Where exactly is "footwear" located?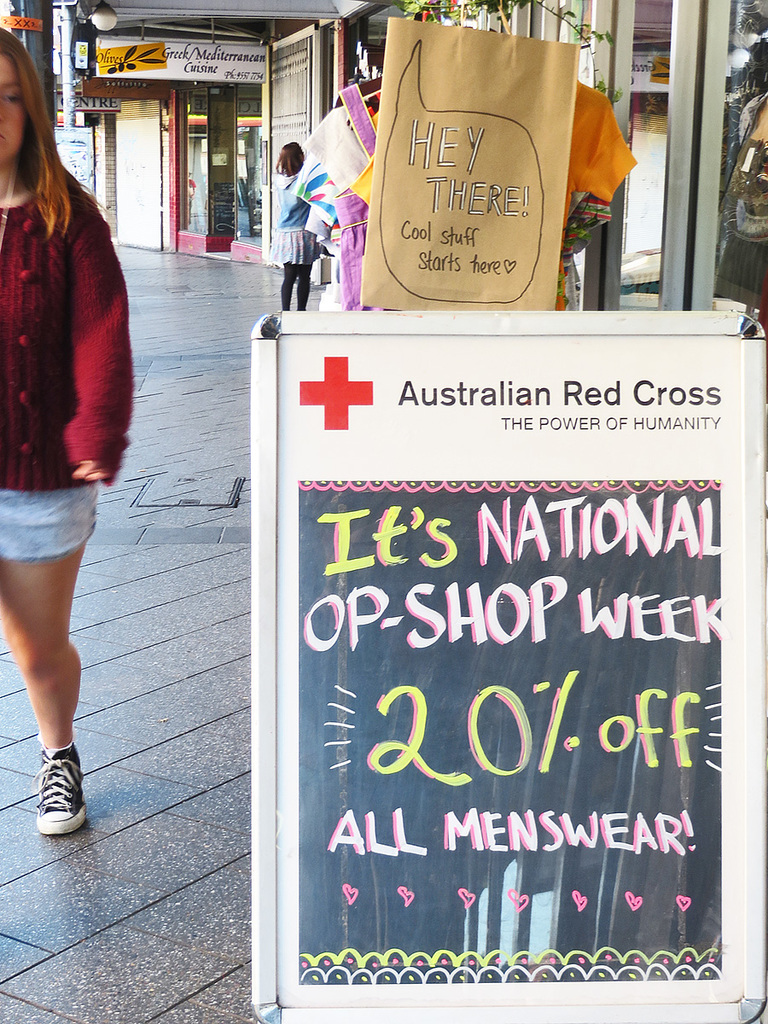
Its bounding box is locate(33, 747, 86, 836).
